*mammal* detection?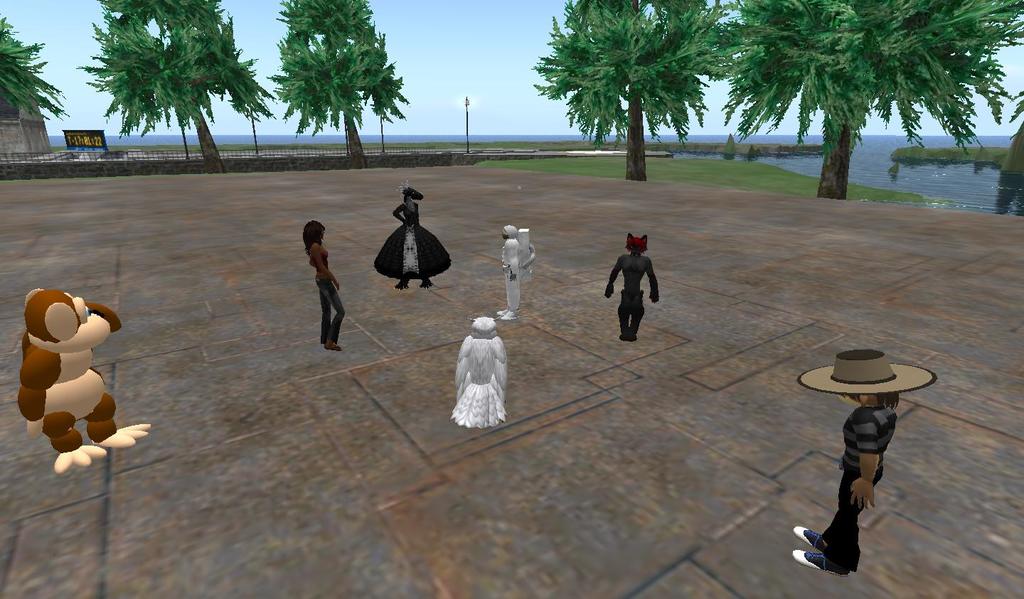
l=609, t=227, r=663, b=338
